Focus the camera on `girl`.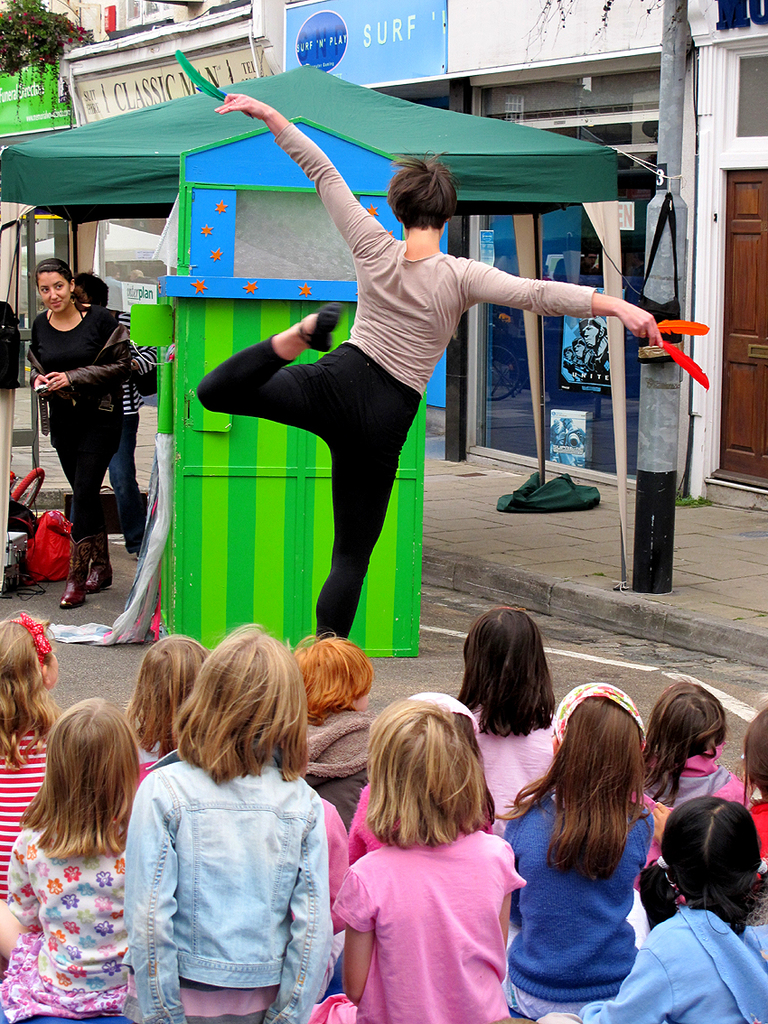
Focus region: [543,796,767,1022].
